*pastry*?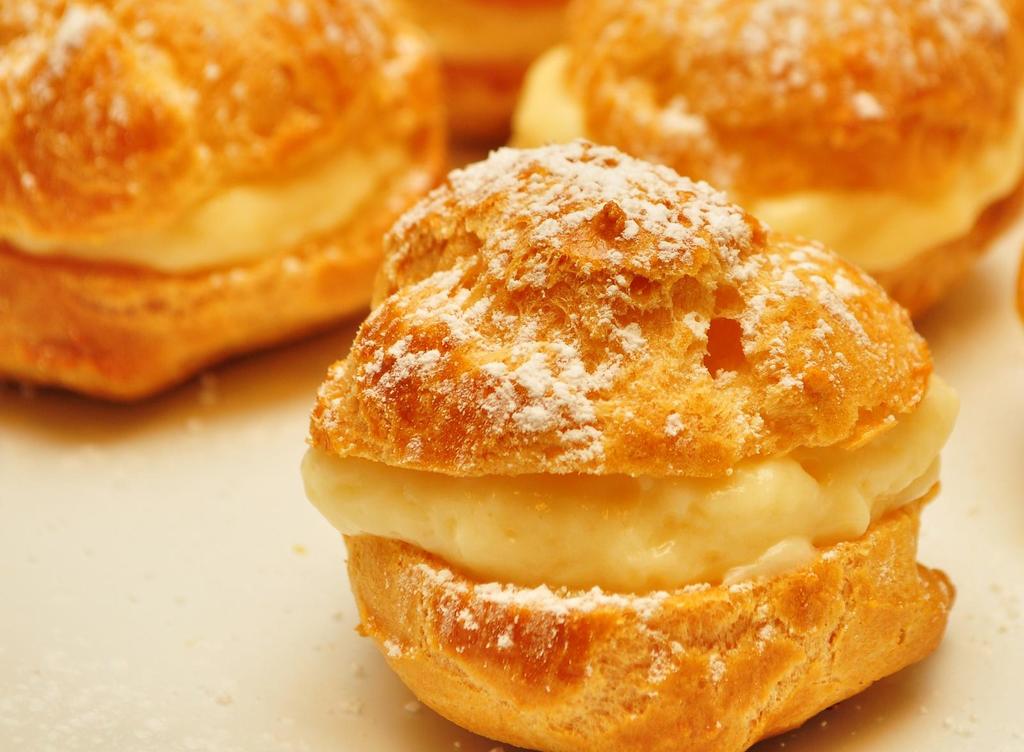
BBox(508, 0, 1023, 321)
